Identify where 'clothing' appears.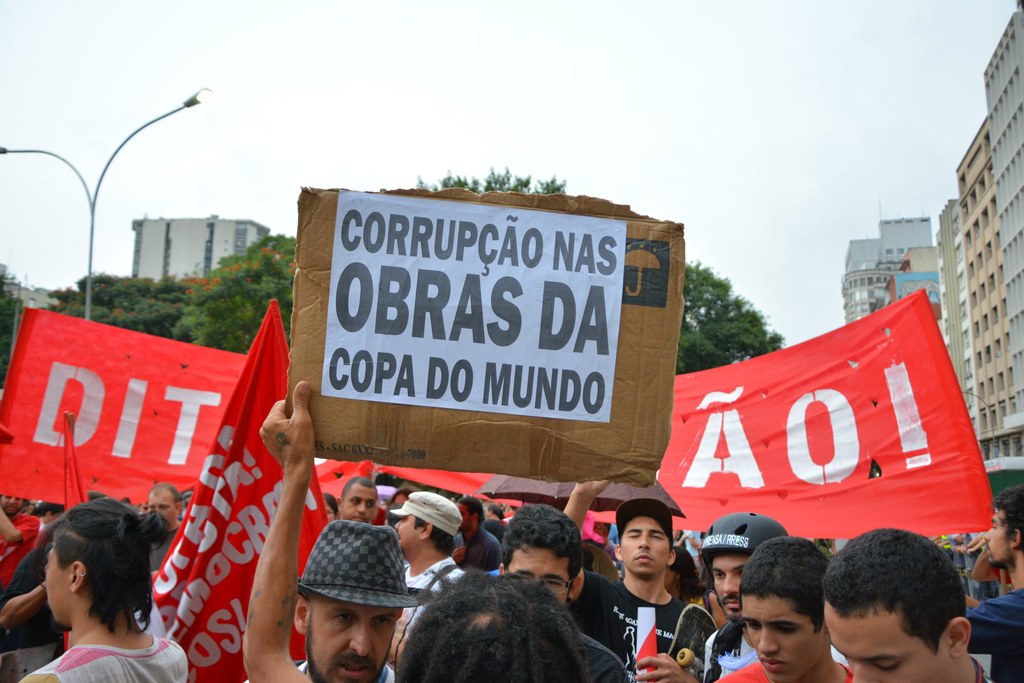
Appears at crop(1, 503, 78, 586).
